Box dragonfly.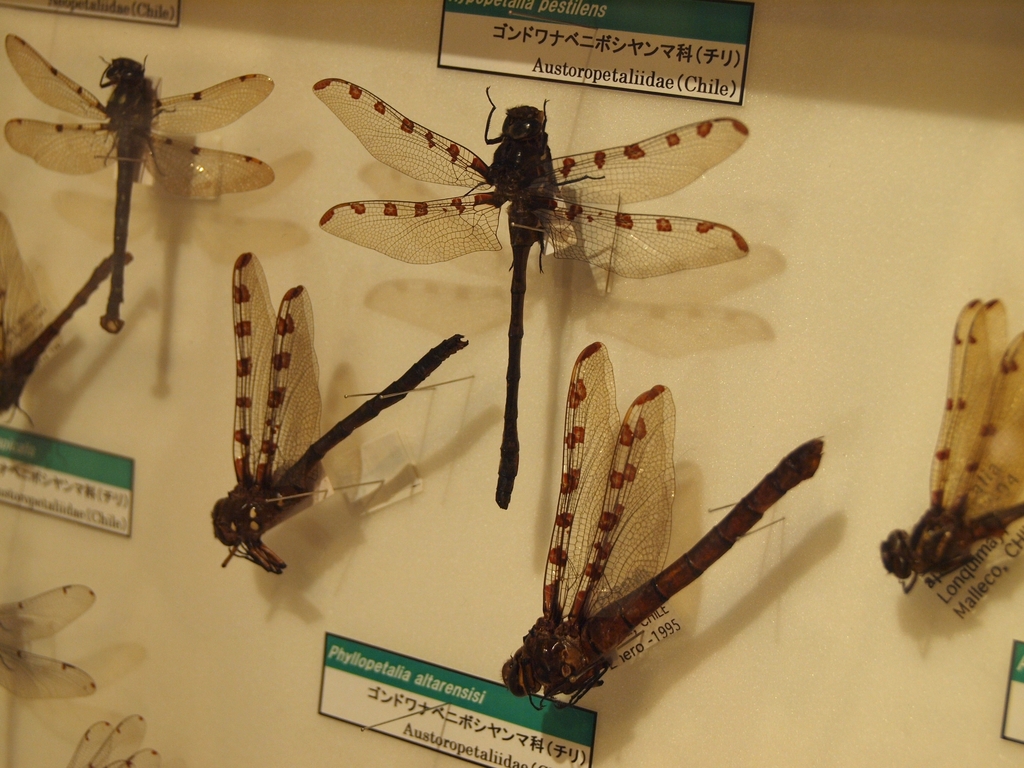
493,341,823,712.
